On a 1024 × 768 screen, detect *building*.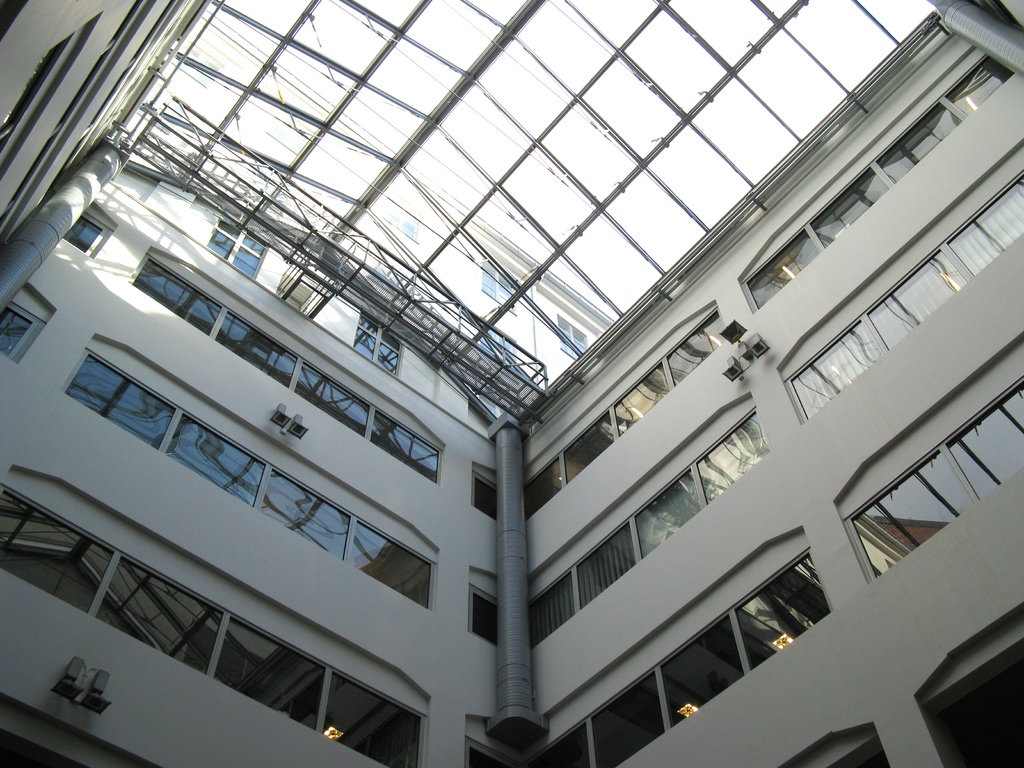
1/0/1023/767.
